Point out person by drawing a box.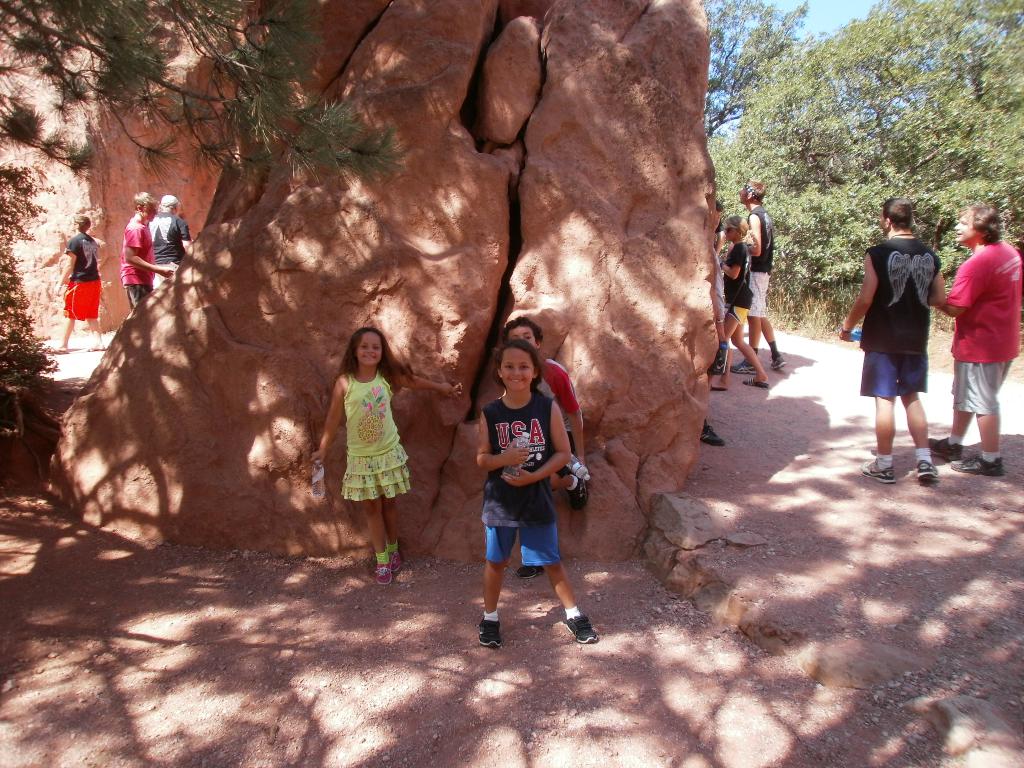
detection(151, 192, 189, 285).
